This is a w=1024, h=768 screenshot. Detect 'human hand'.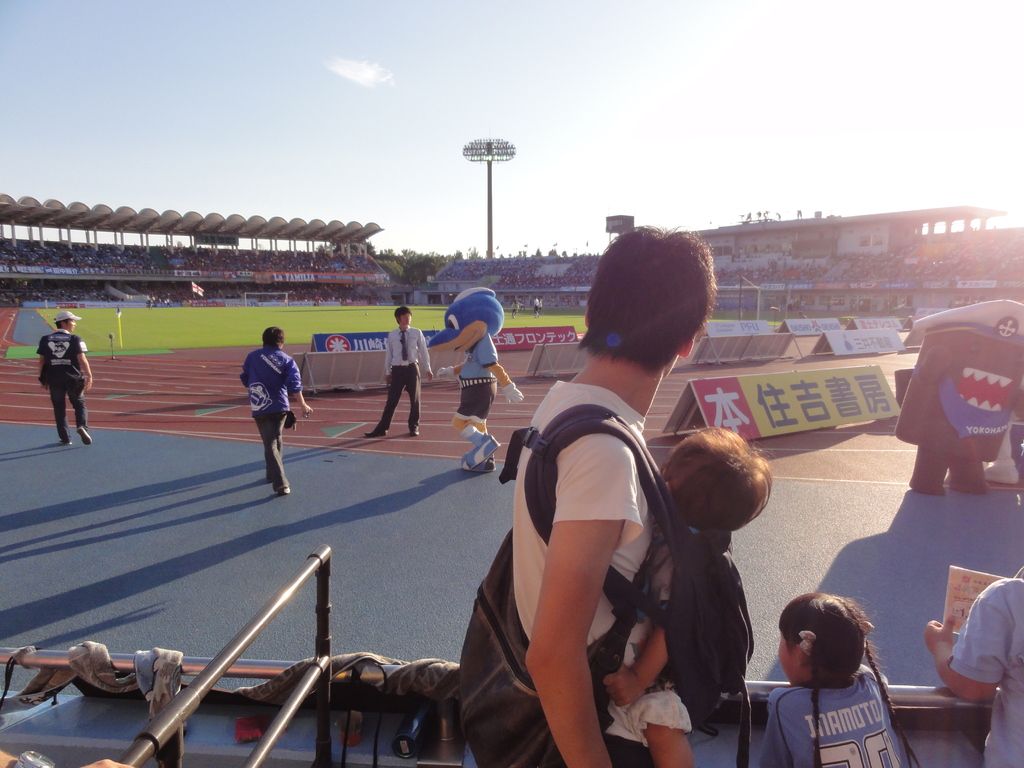
<region>383, 374, 391, 387</region>.
